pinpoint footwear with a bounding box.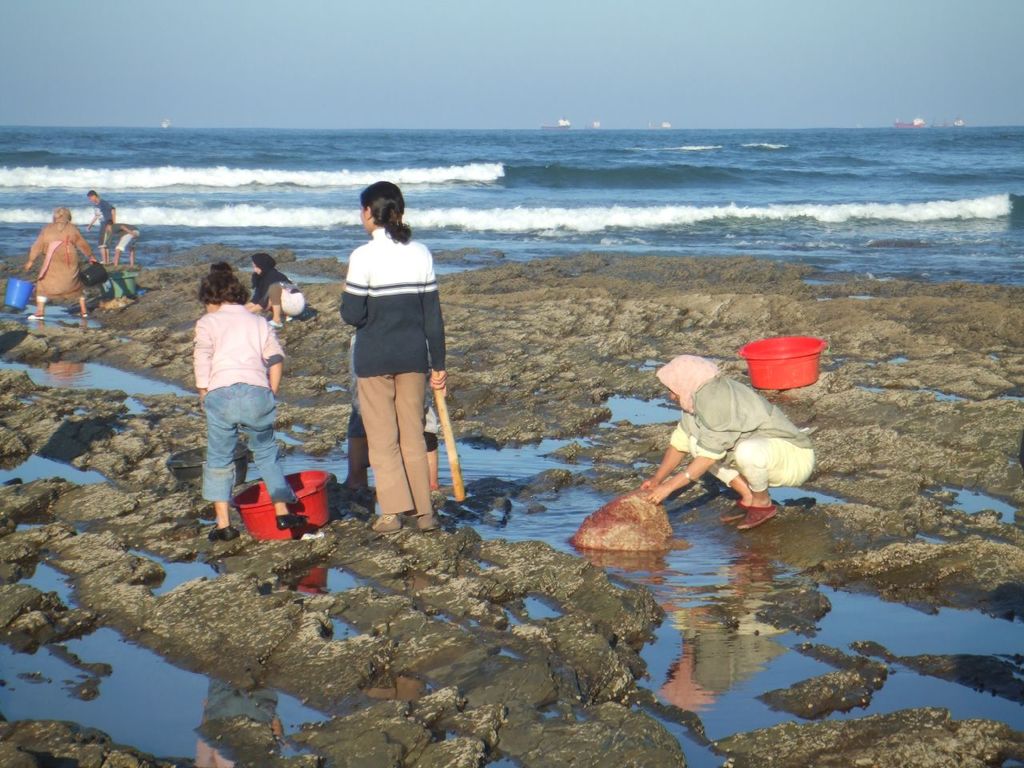
locate(737, 504, 775, 530).
